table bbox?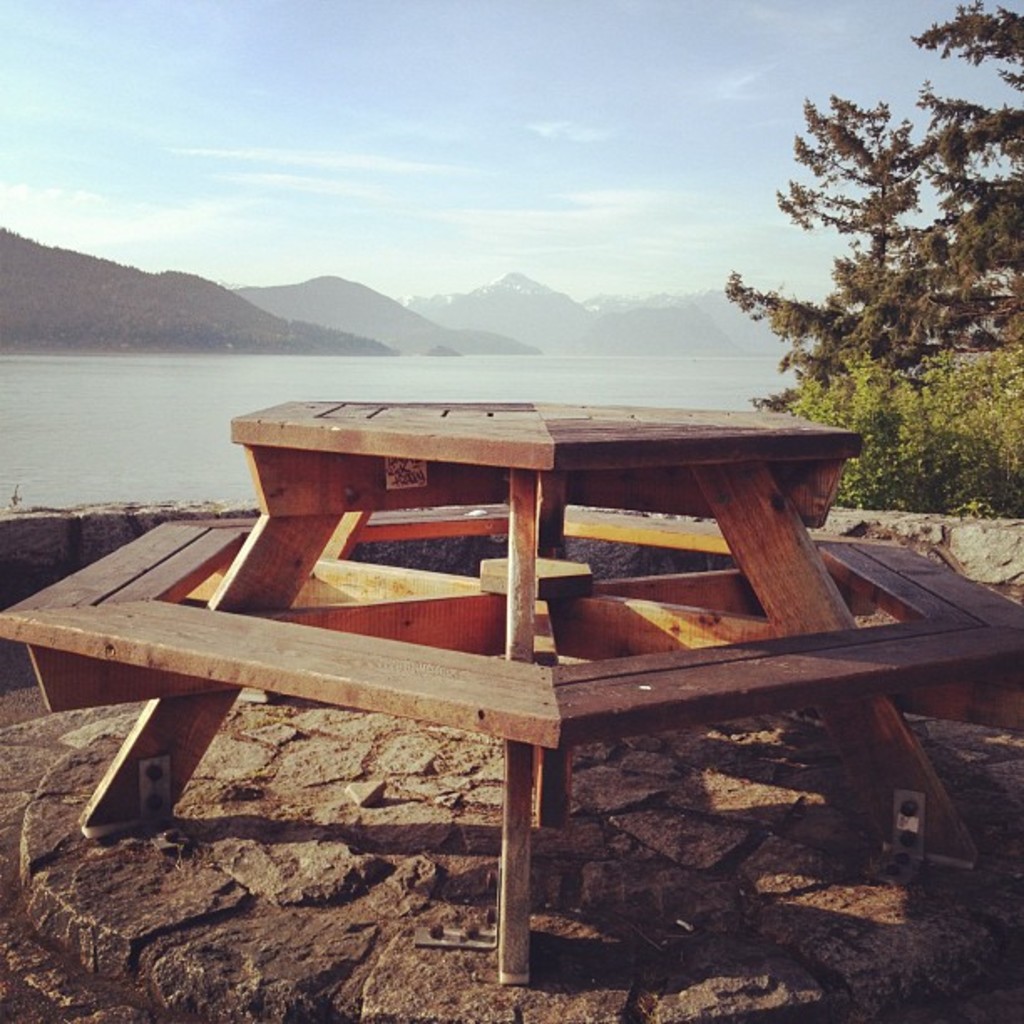
box=[69, 425, 1014, 959]
